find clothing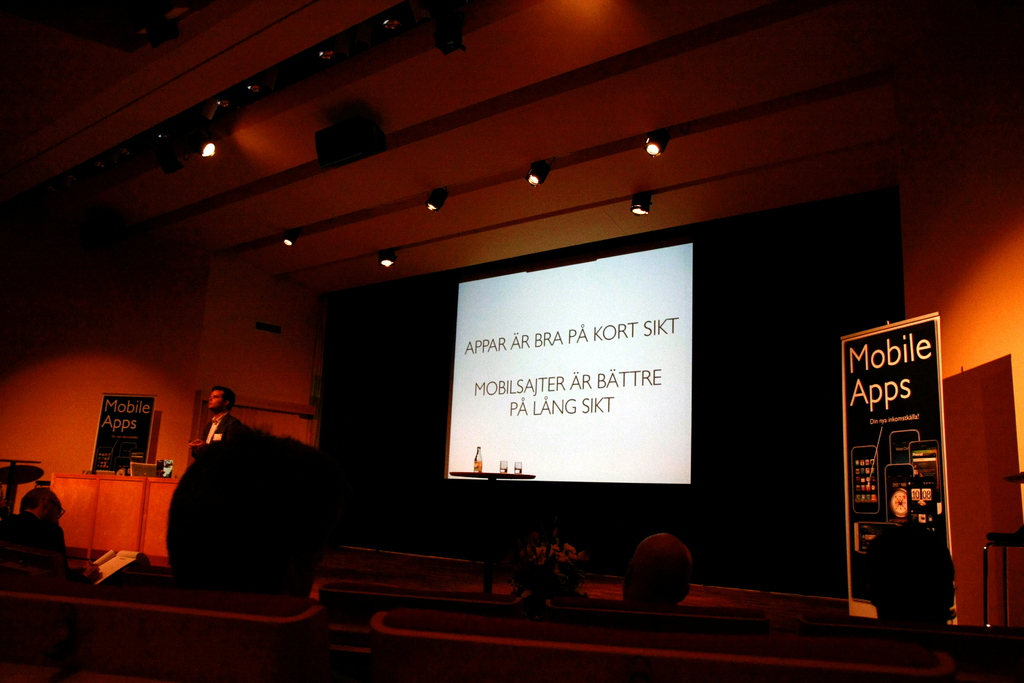
l=0, t=512, r=83, b=580
